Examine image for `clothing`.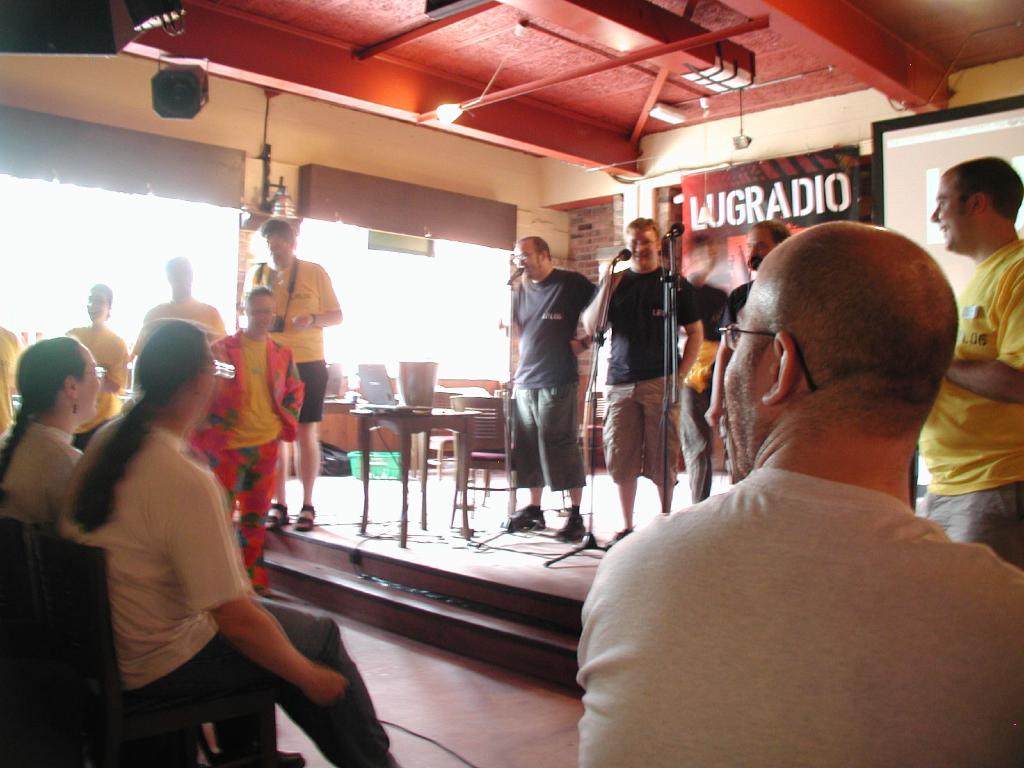
Examination result: [left=501, top=202, right=594, bottom=534].
